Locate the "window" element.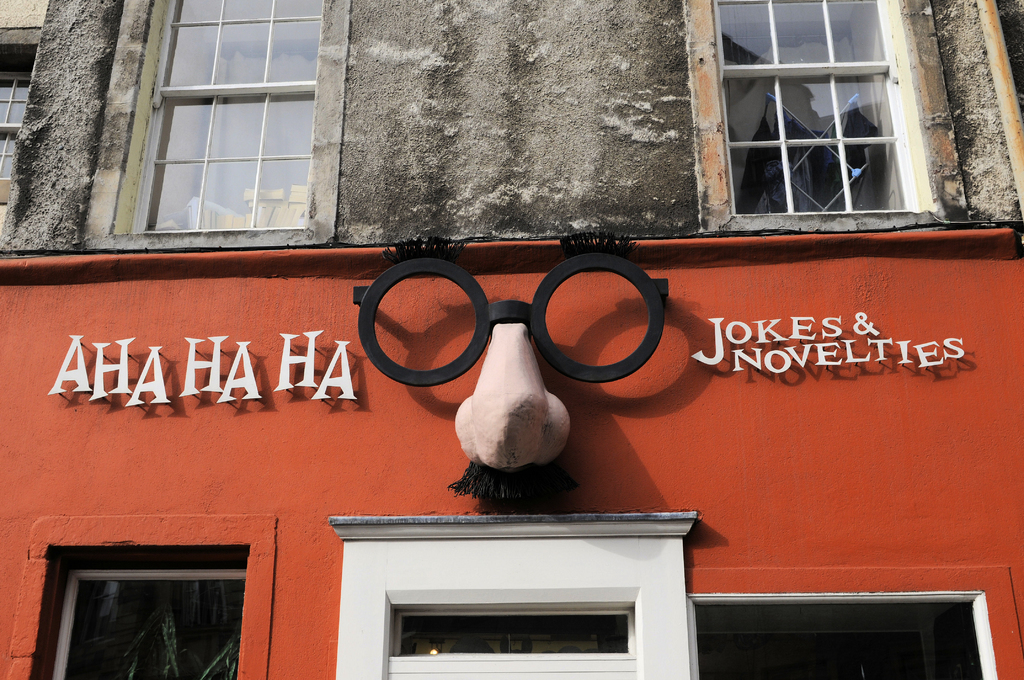
Element bbox: (115,0,330,231).
